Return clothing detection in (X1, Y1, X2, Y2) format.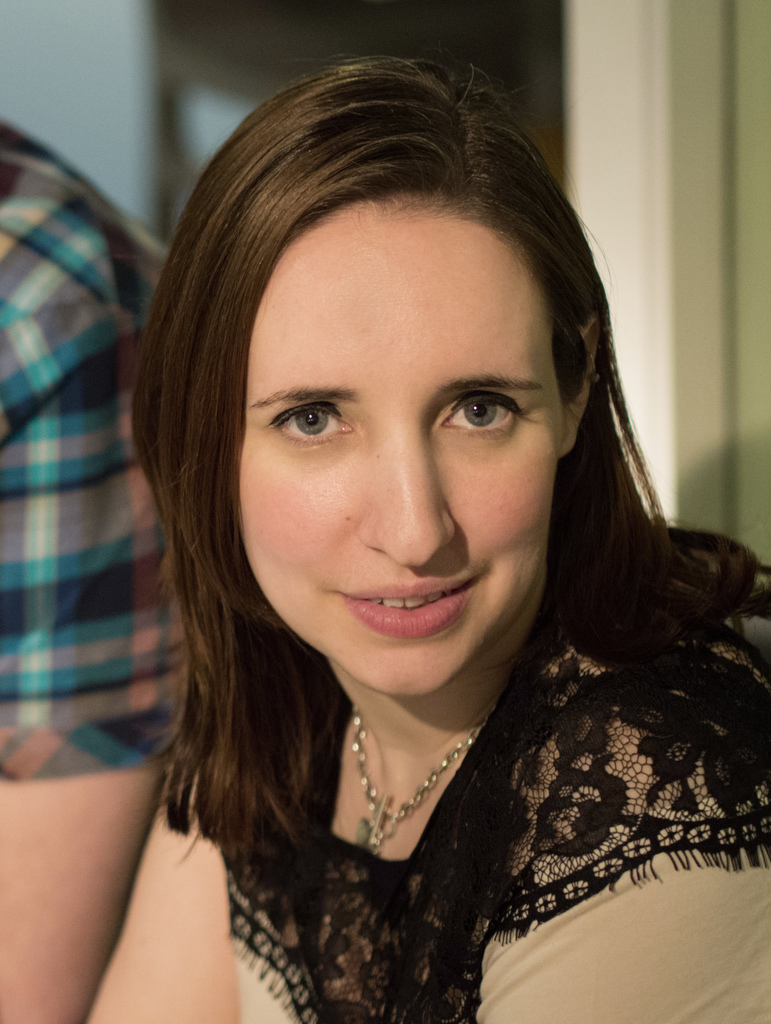
(0, 110, 184, 781).
